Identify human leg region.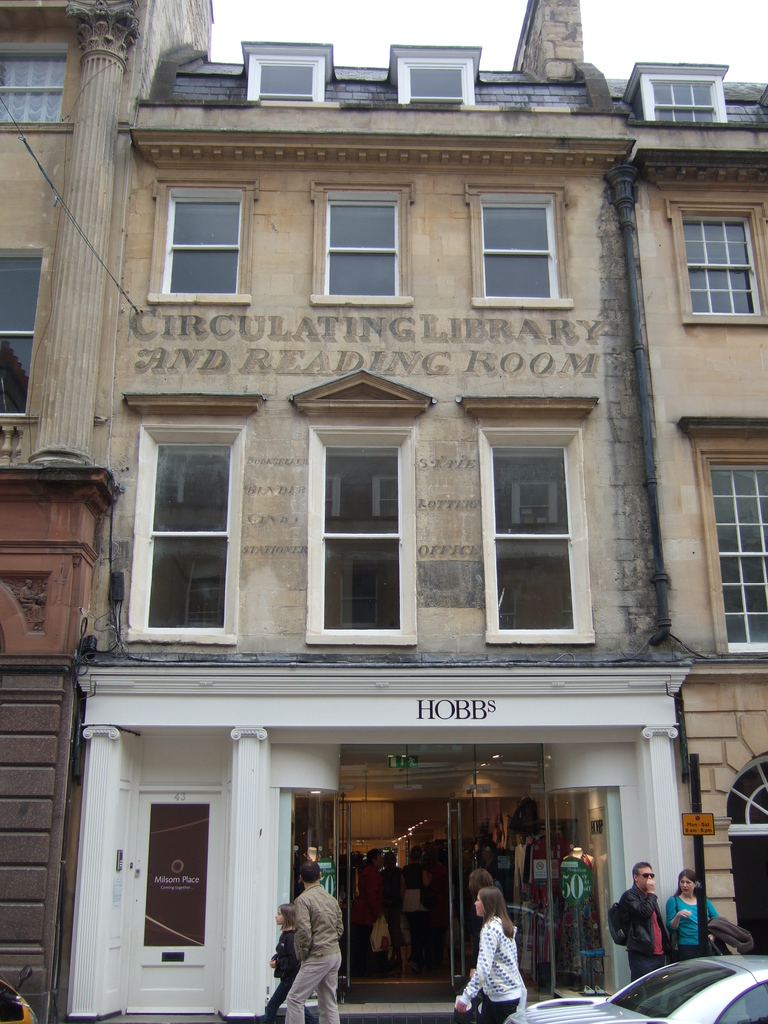
Region: locate(284, 949, 336, 1023).
